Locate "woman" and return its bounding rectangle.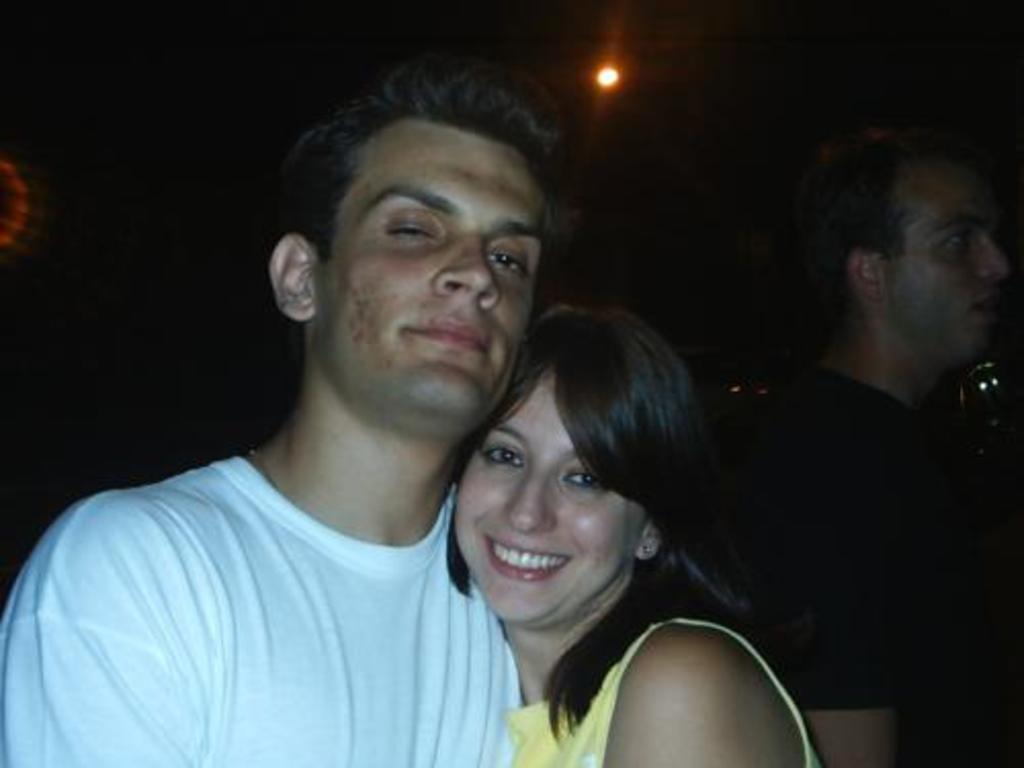
401 283 786 767.
